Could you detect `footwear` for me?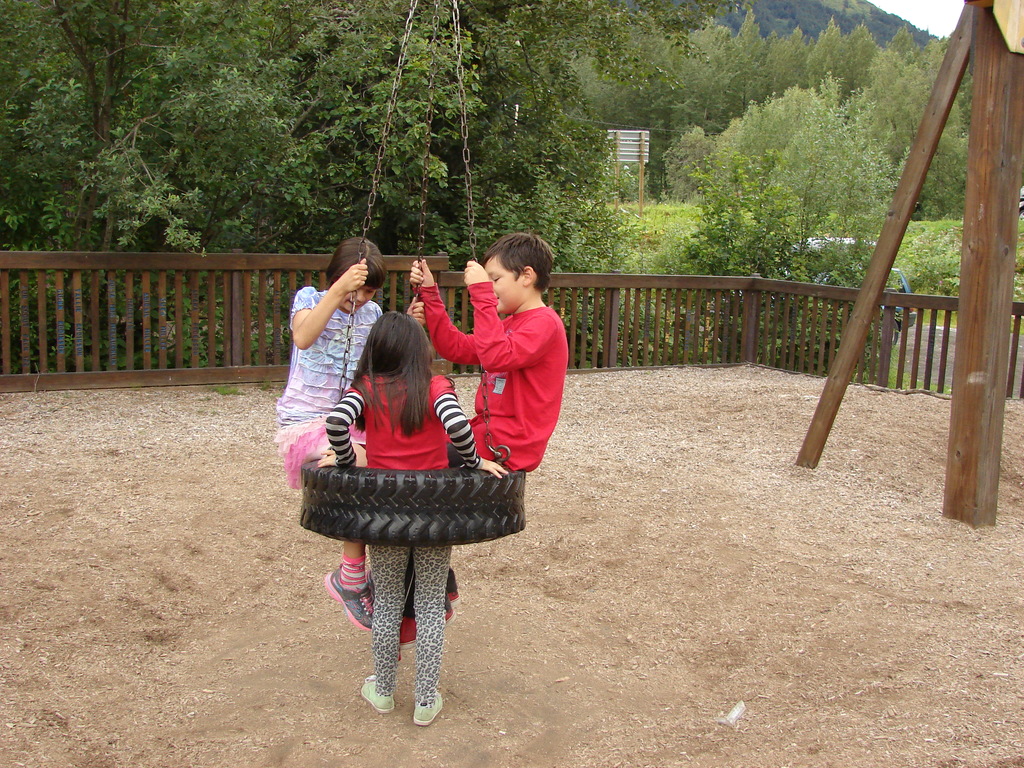
Detection result: crop(397, 605, 461, 647).
